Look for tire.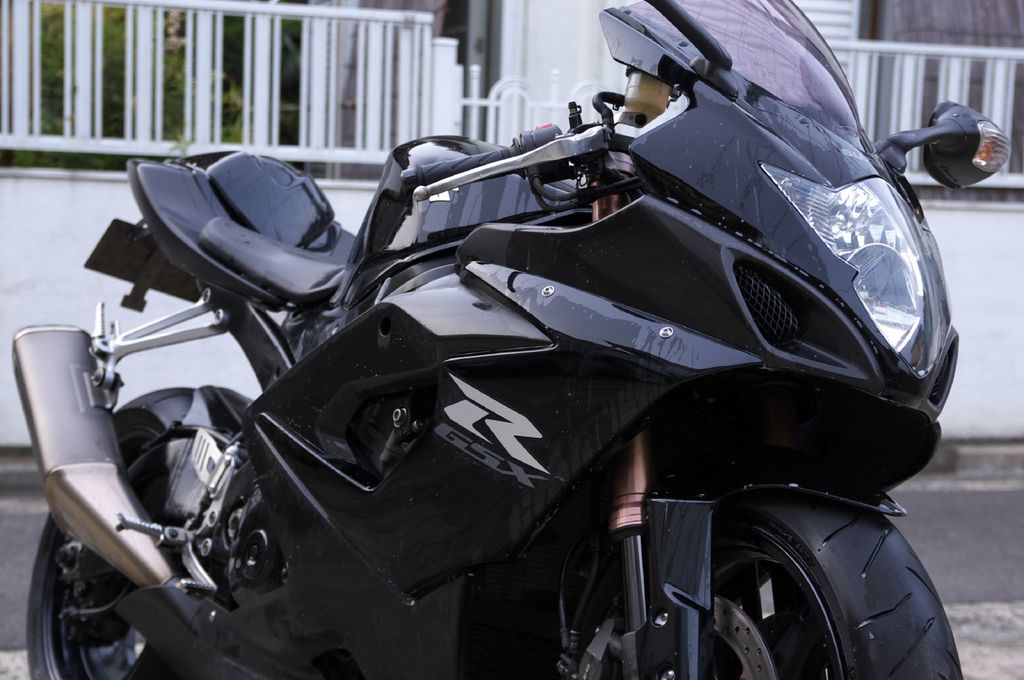
Found: <box>25,388,196,679</box>.
